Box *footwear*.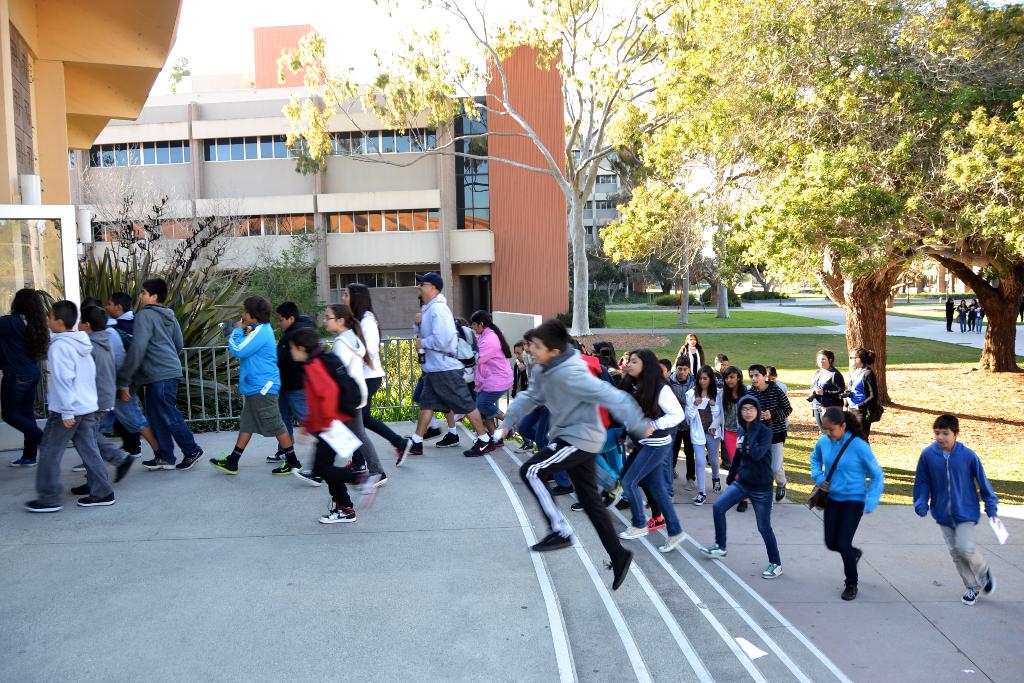
(843, 575, 858, 599).
